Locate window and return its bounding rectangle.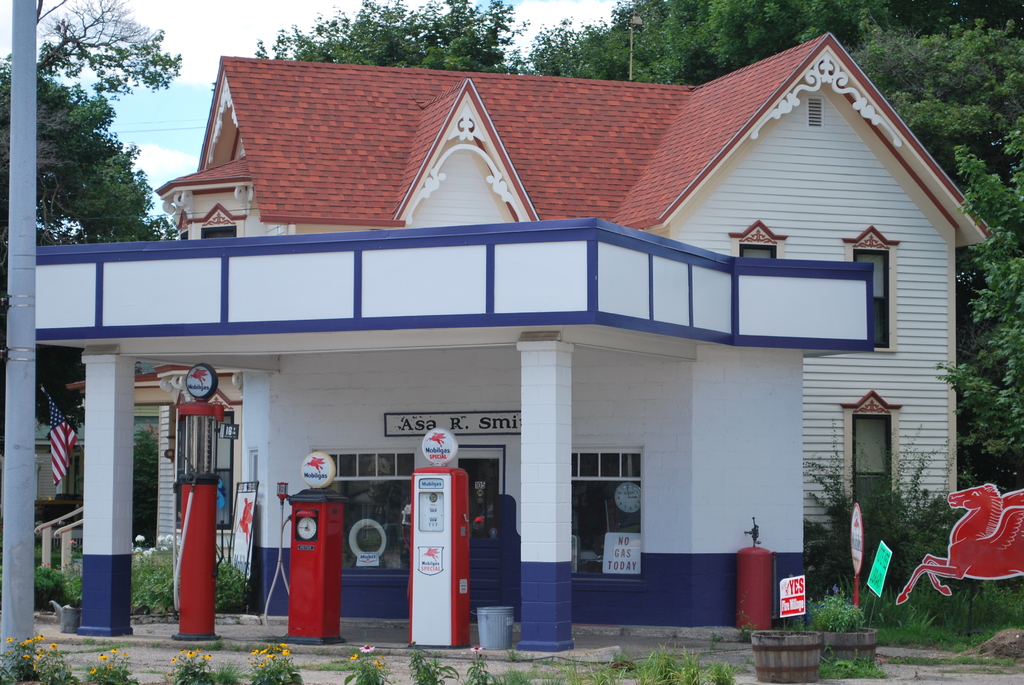
{"x1": 210, "y1": 379, "x2": 239, "y2": 529}.
